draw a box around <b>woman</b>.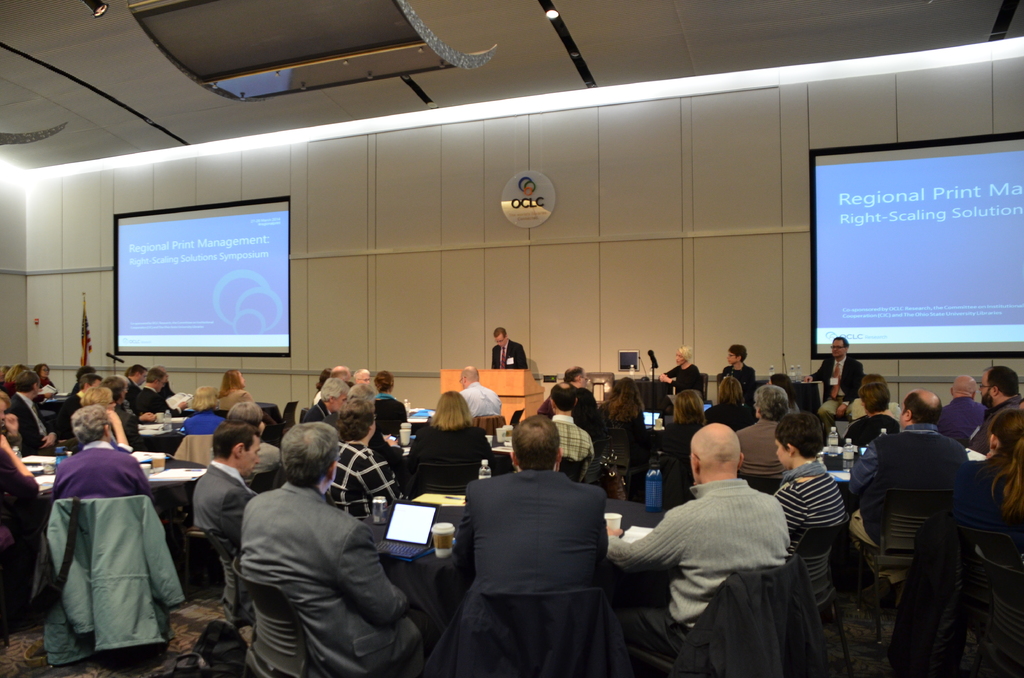
106/373/156/443.
